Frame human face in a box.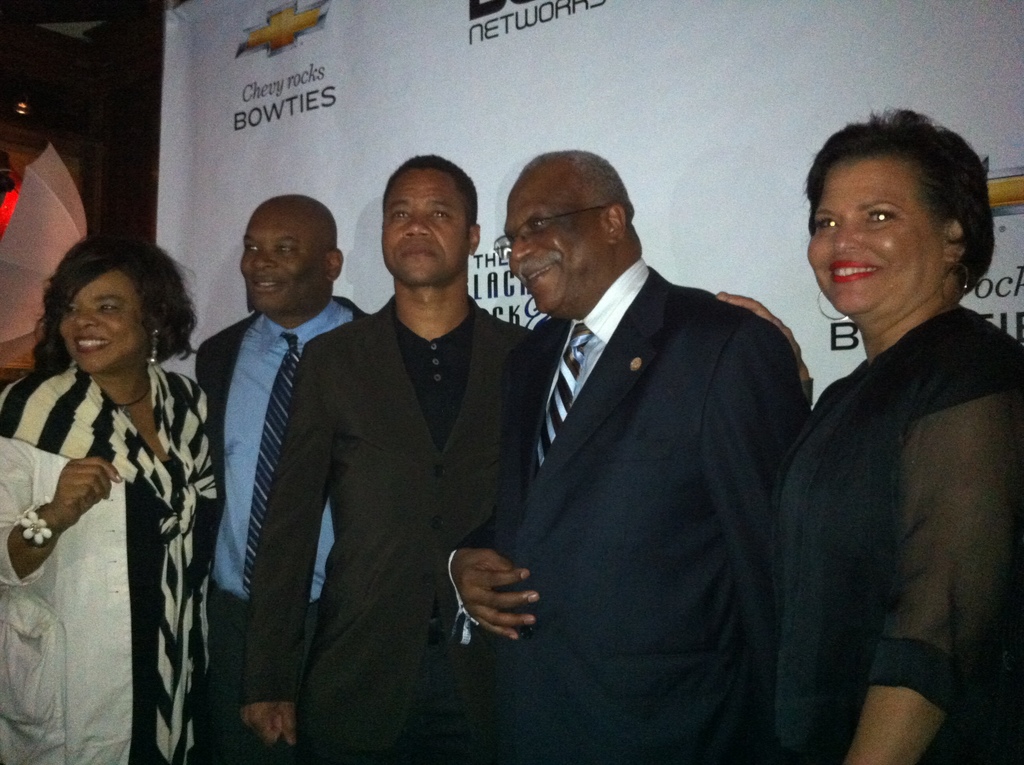
locate(242, 211, 323, 321).
